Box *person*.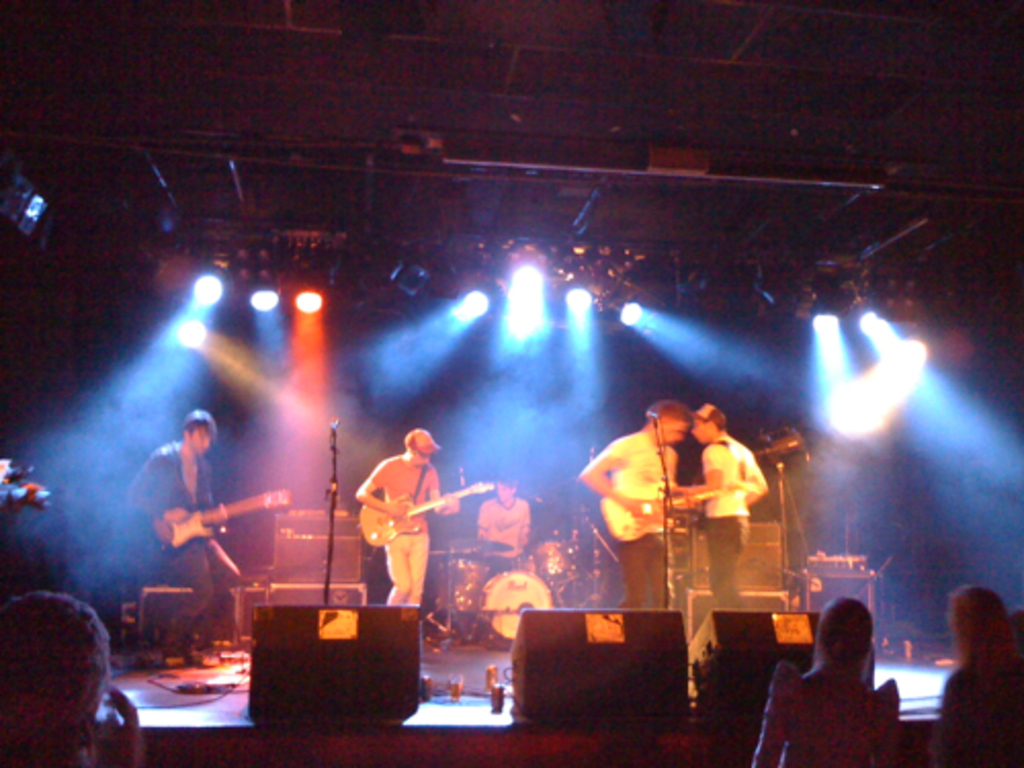
rect(0, 584, 145, 766).
